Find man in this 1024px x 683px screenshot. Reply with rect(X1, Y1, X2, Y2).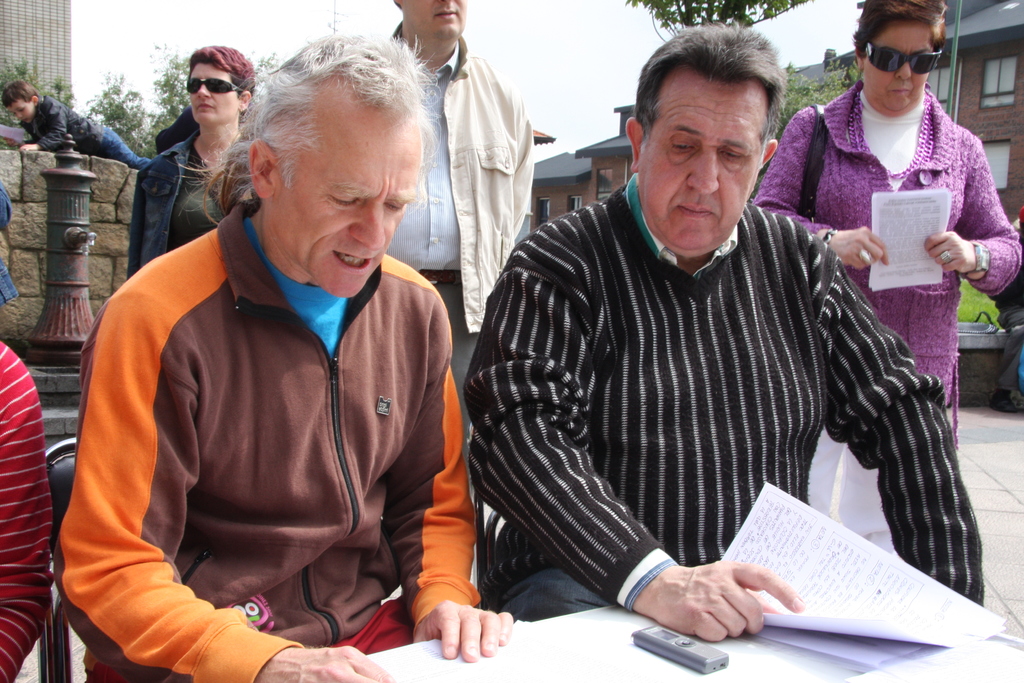
rect(388, 0, 536, 506).
